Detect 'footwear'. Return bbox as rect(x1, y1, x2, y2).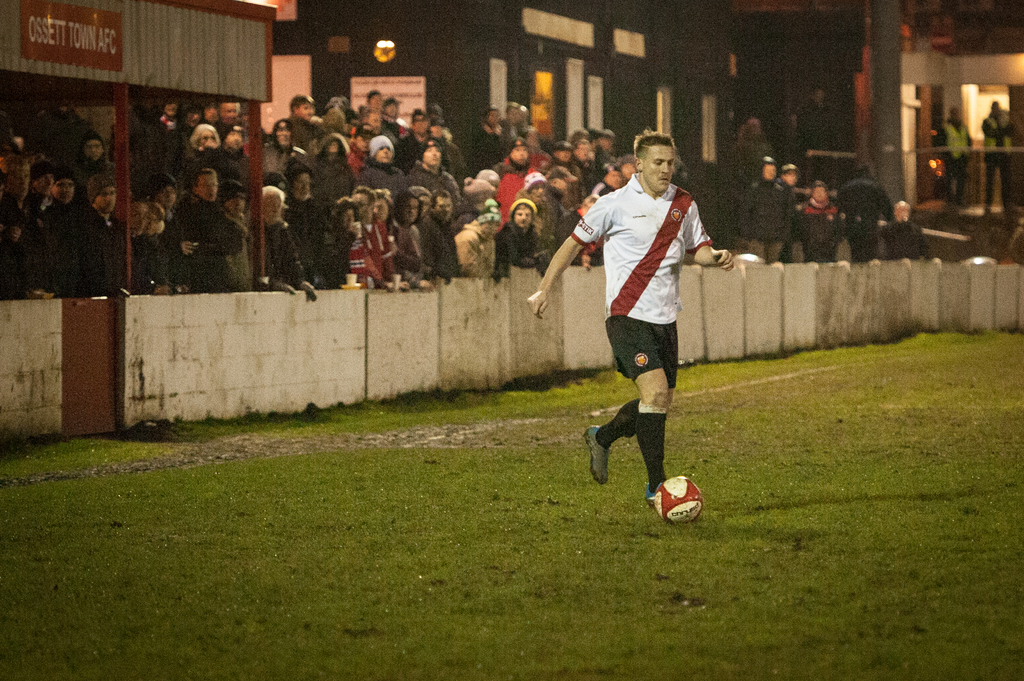
rect(646, 482, 657, 506).
